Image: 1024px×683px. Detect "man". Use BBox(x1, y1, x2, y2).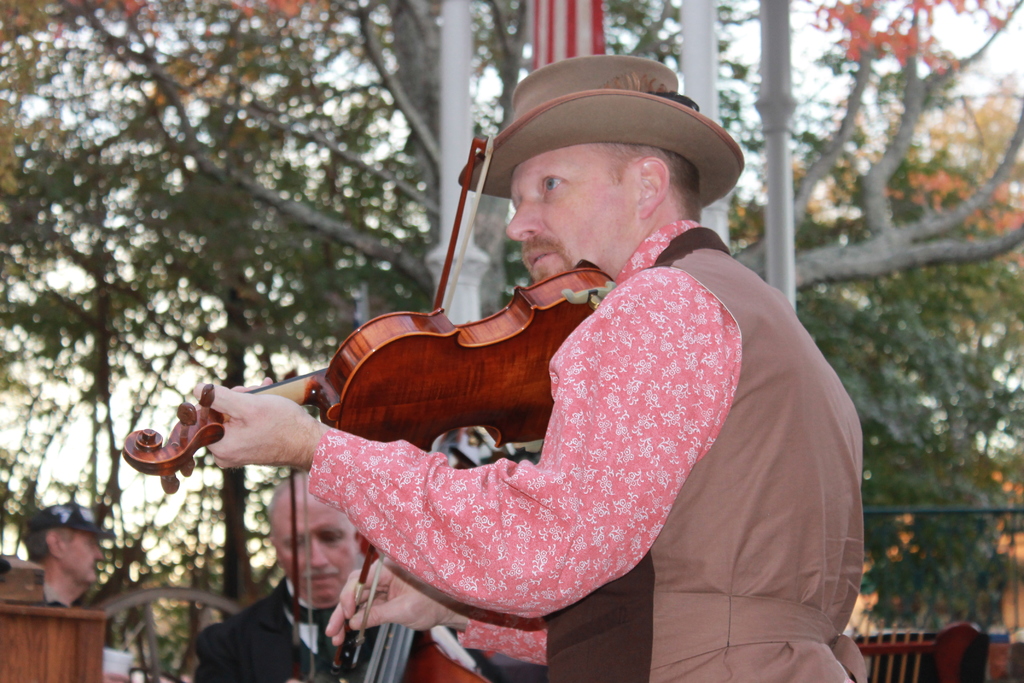
BBox(199, 468, 471, 682).
